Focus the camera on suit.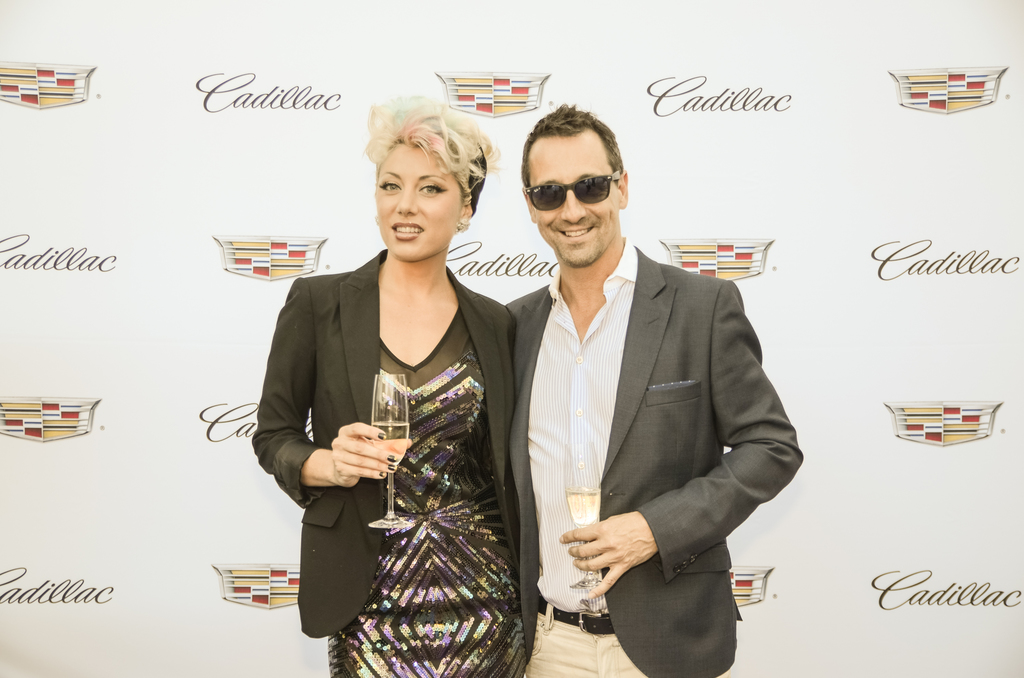
Focus region: l=504, t=234, r=804, b=677.
